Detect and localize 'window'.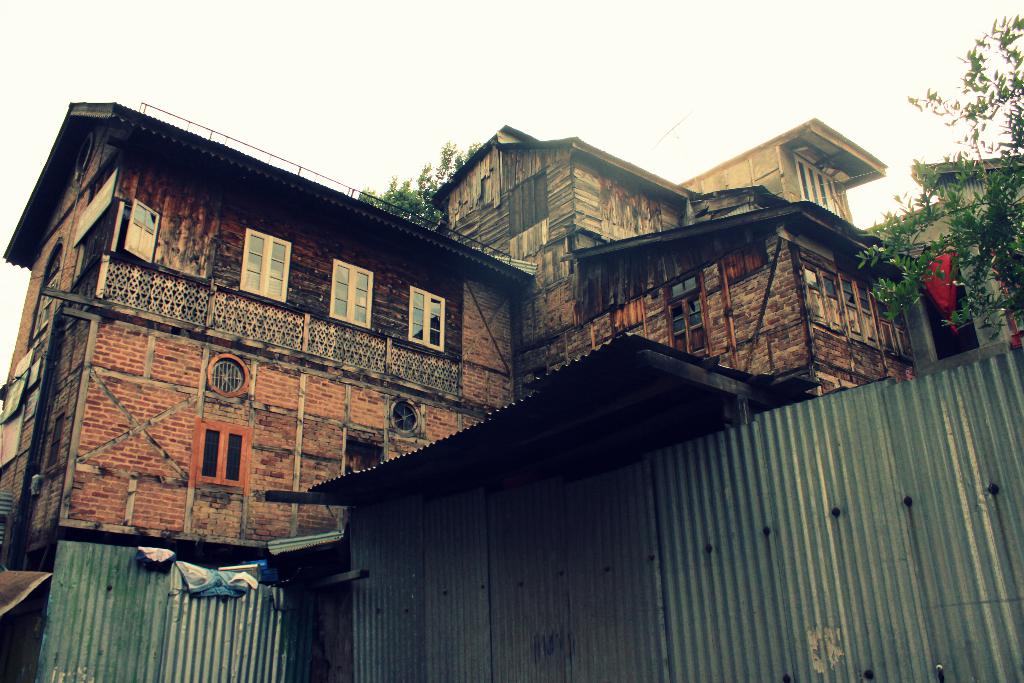
Localized at 406, 286, 449, 350.
